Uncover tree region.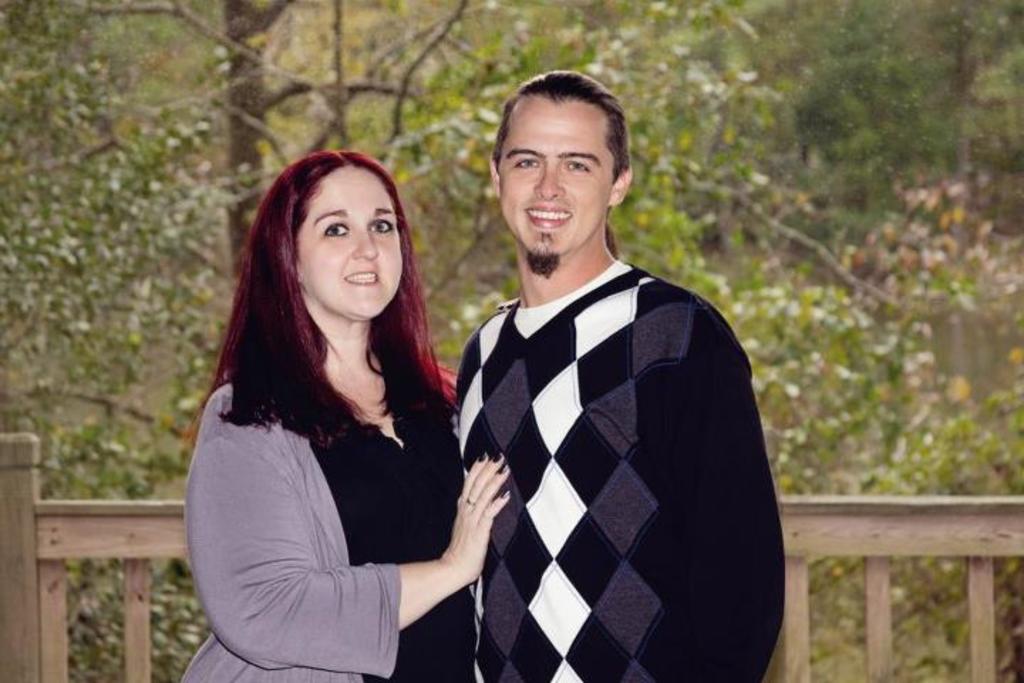
Uncovered: l=0, t=0, r=503, b=280.
